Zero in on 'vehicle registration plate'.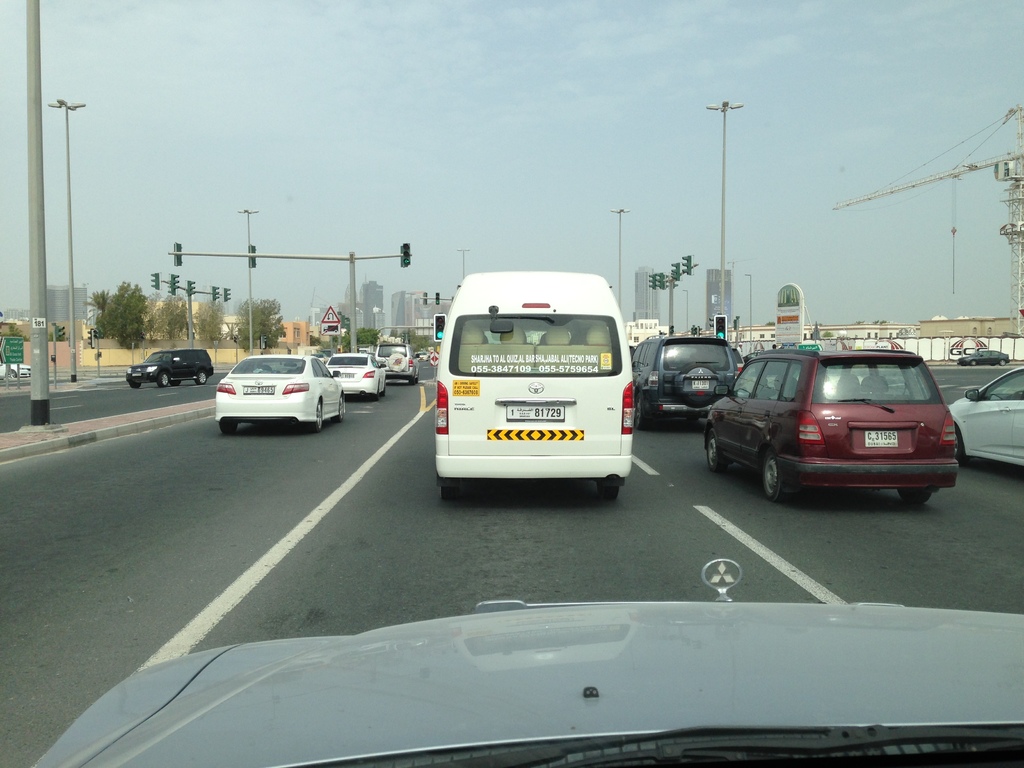
Zeroed in: left=693, top=379, right=709, bottom=388.
